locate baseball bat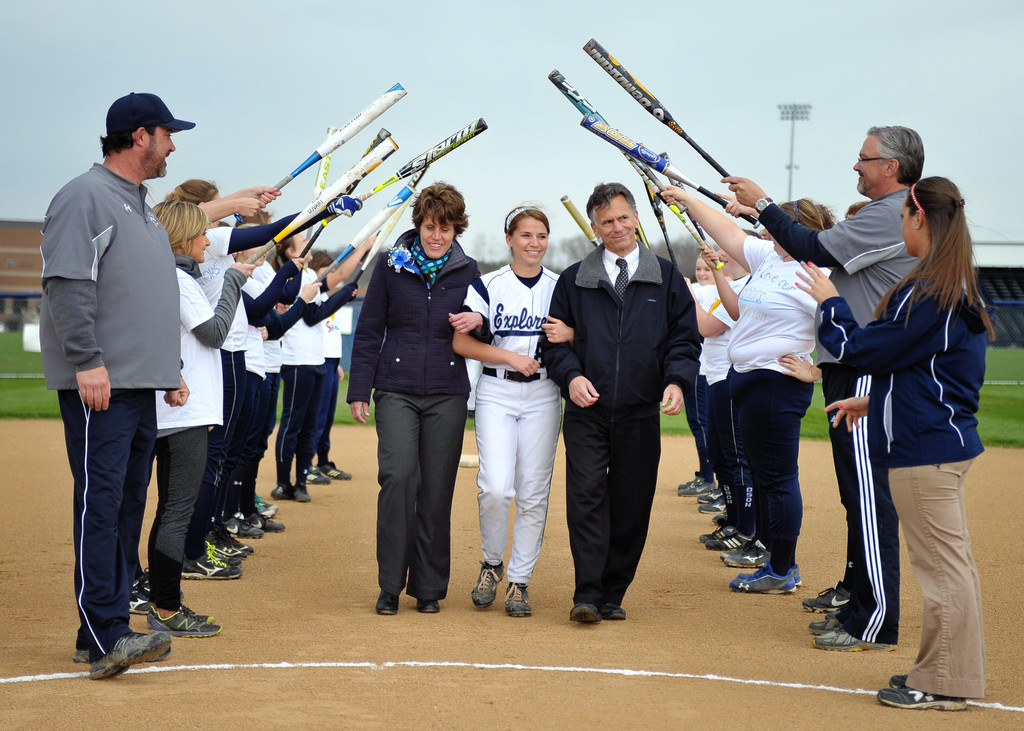
left=563, top=198, right=598, bottom=246
